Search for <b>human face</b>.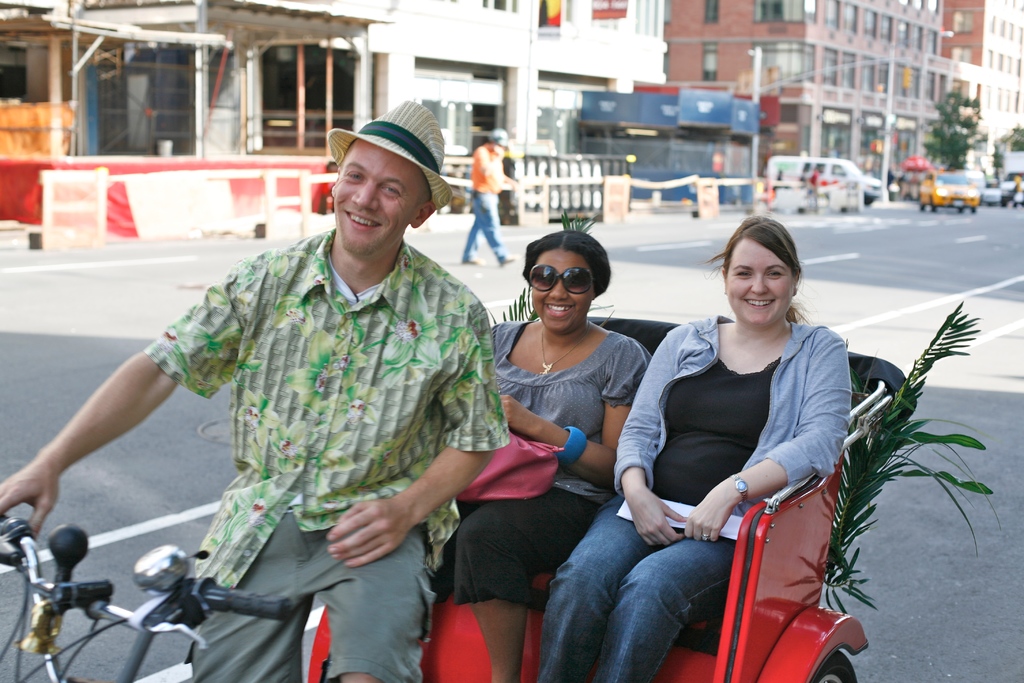
Found at select_region(335, 140, 420, 259).
